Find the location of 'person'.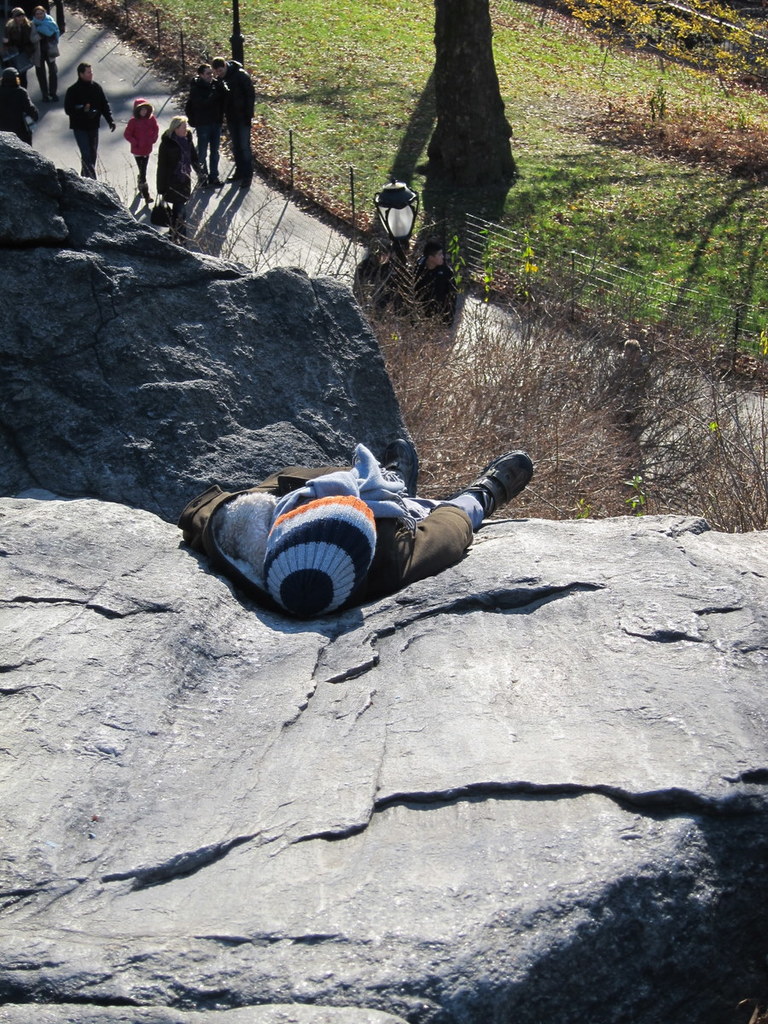
Location: region(344, 238, 399, 316).
